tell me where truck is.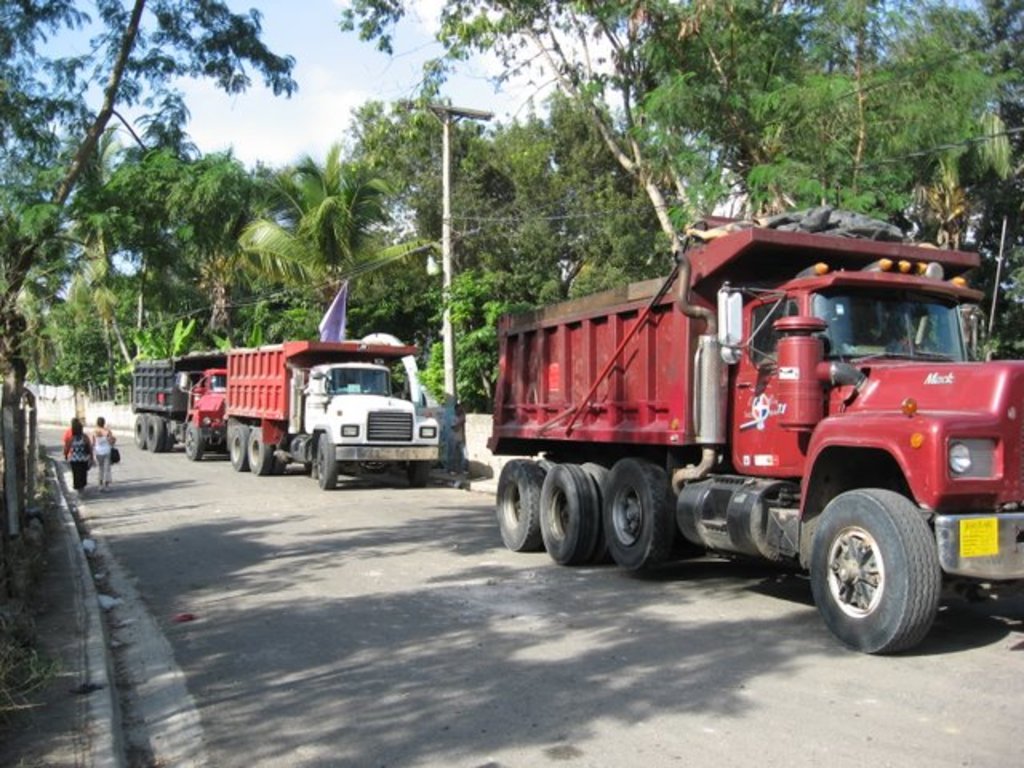
truck is at [x1=472, y1=200, x2=1022, y2=645].
